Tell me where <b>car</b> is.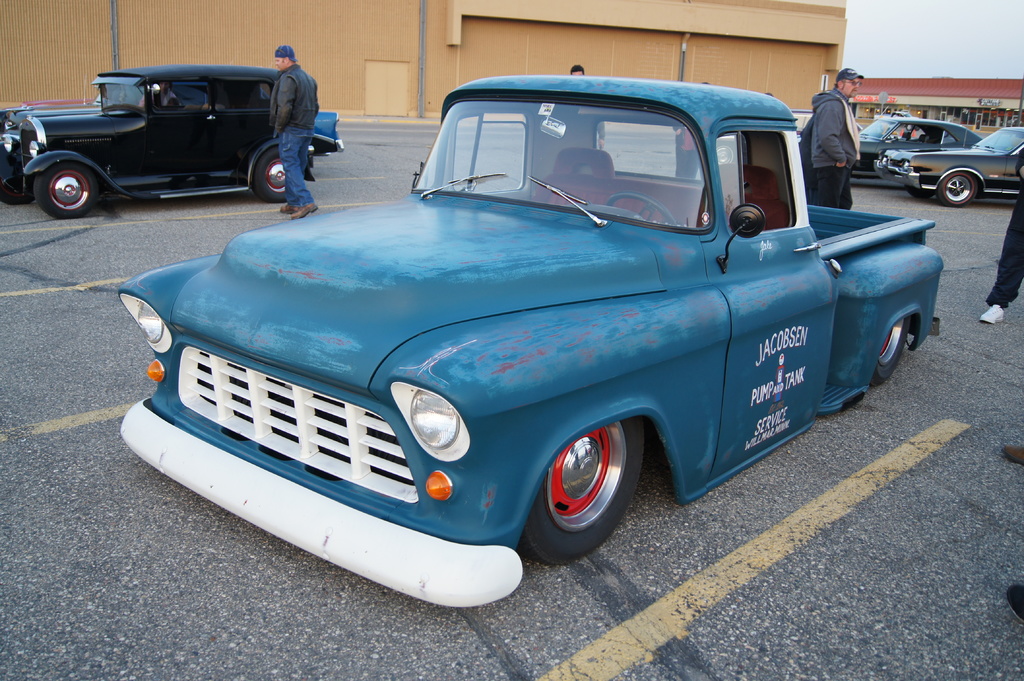
<b>car</b> is at bbox(843, 111, 986, 178).
